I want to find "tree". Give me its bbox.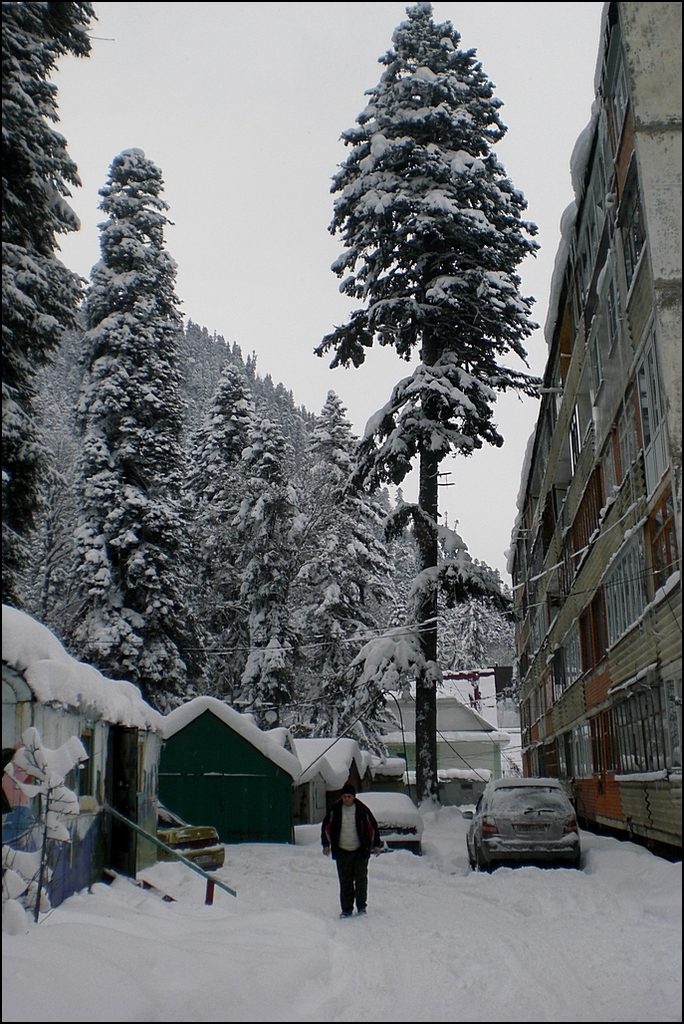
(left=0, top=0, right=101, bottom=608).
